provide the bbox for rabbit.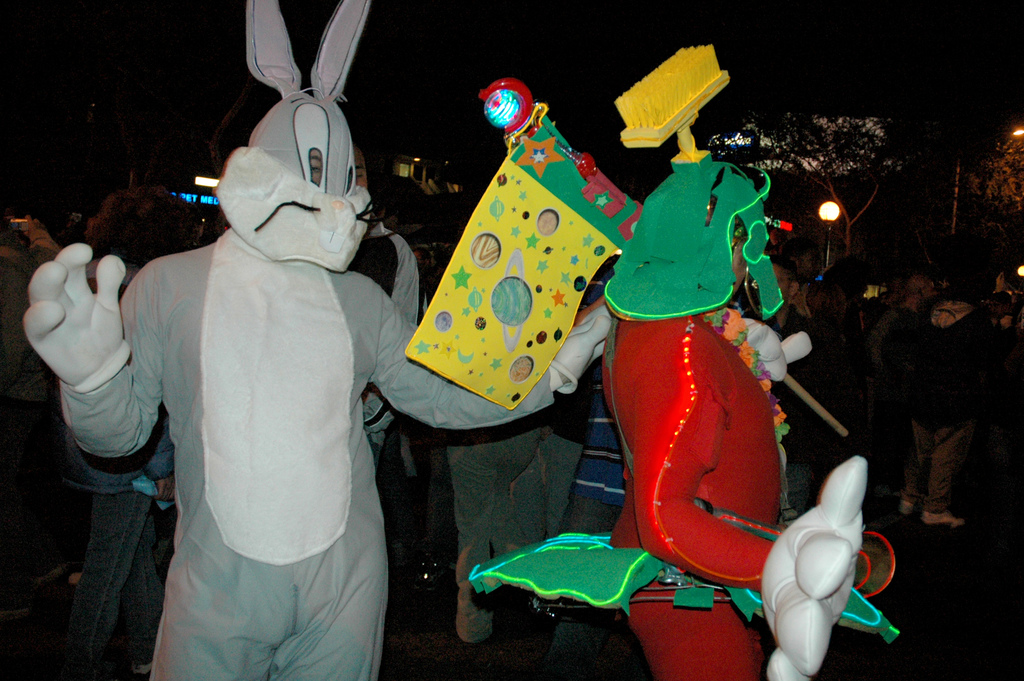
216, 0, 380, 276.
